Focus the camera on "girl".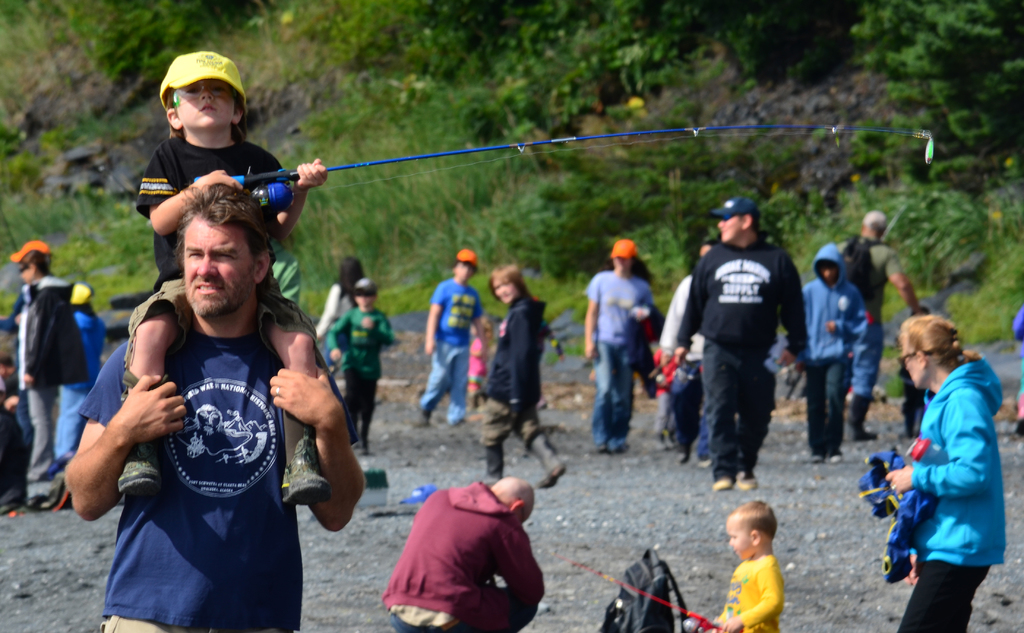
Focus region: {"x1": 707, "y1": 499, "x2": 781, "y2": 628}.
